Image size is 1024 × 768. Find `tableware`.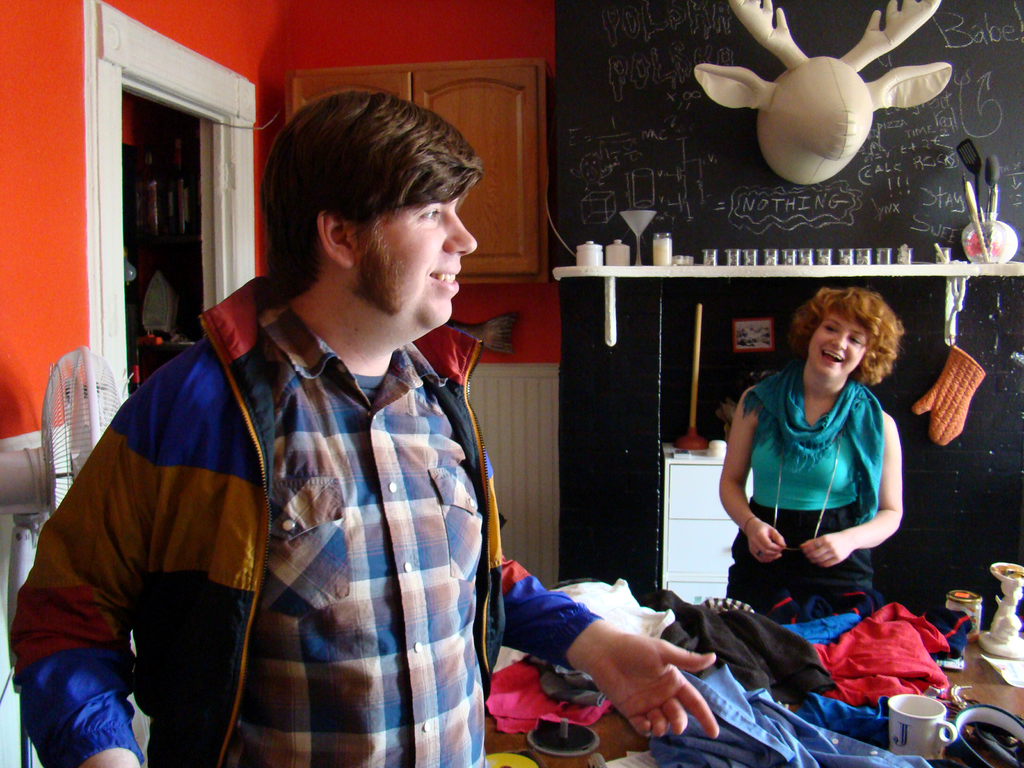
region(573, 241, 608, 268).
